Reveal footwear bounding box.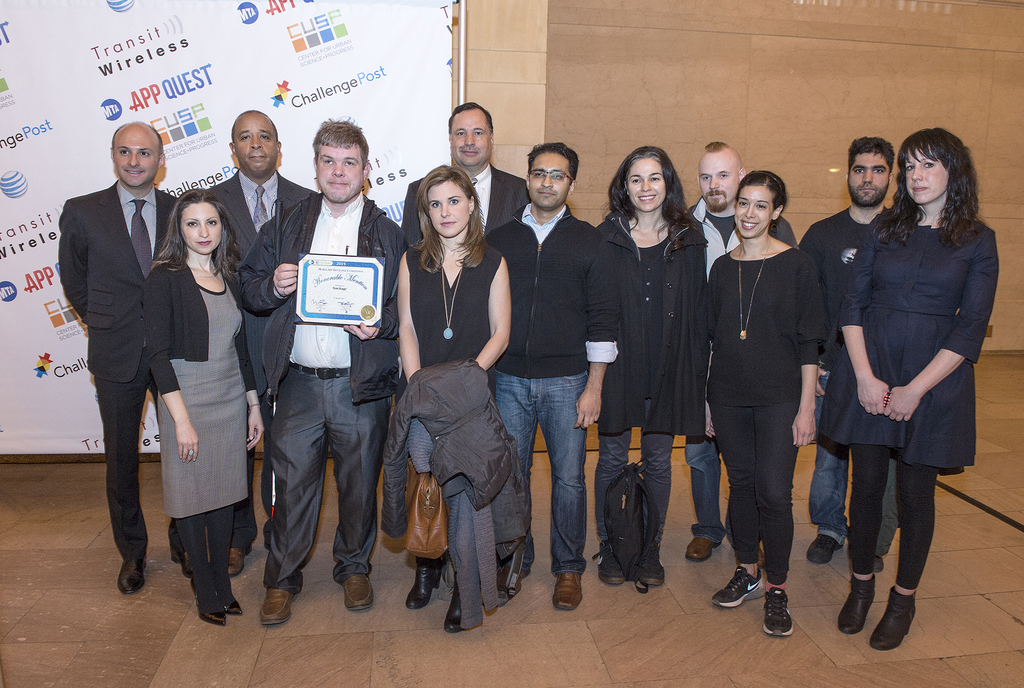
Revealed: box(191, 595, 223, 628).
